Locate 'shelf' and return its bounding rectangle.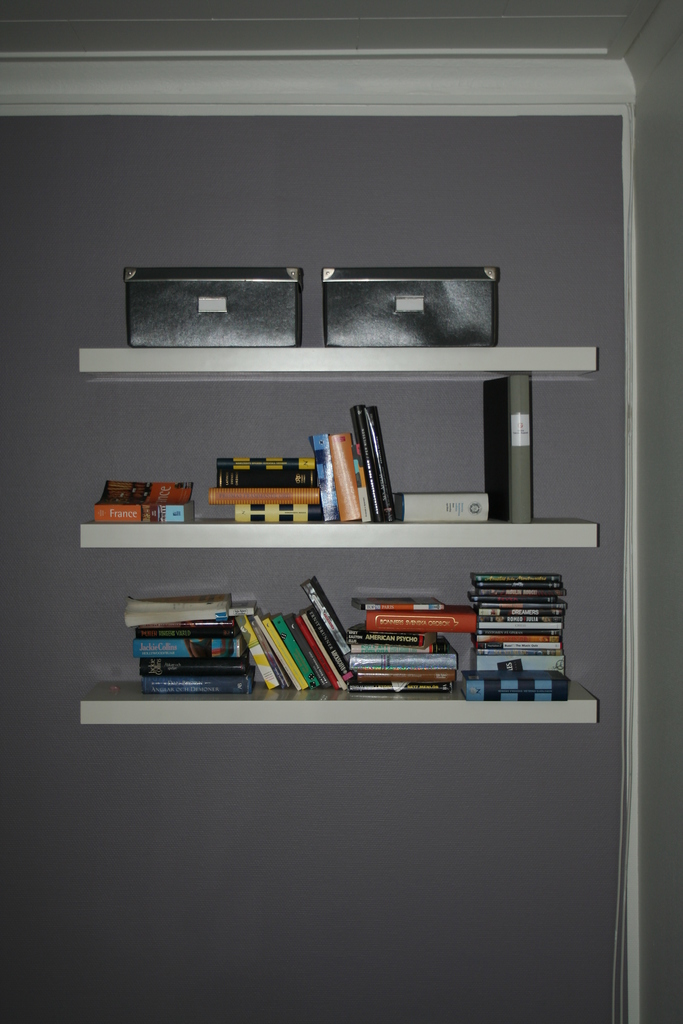
box=[76, 348, 602, 726].
